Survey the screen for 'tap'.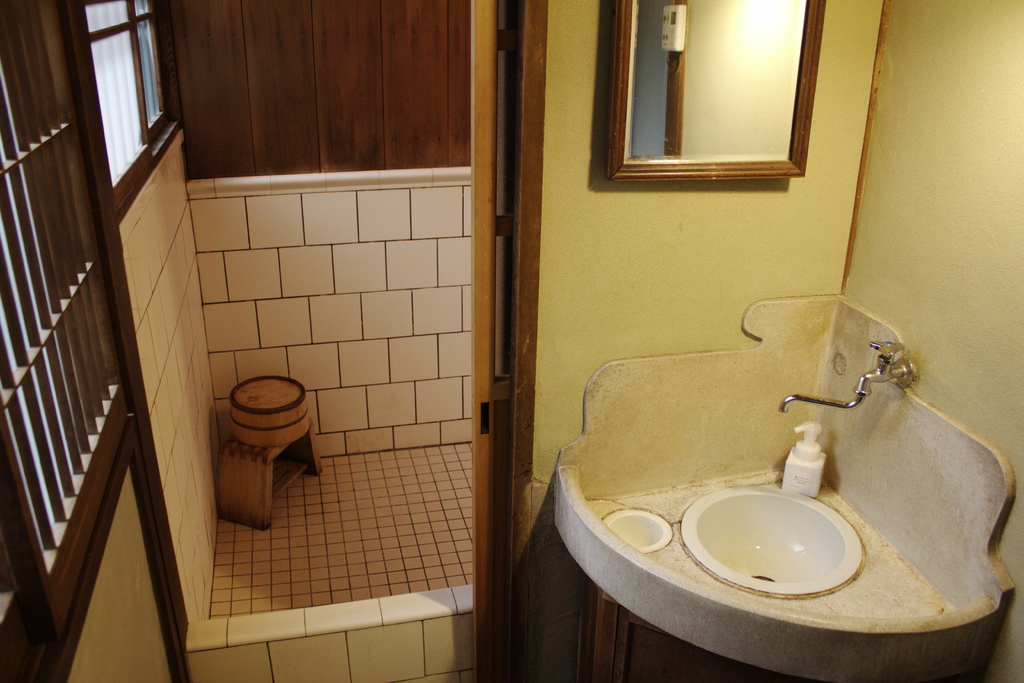
Survey found: left=778, top=340, right=921, bottom=415.
